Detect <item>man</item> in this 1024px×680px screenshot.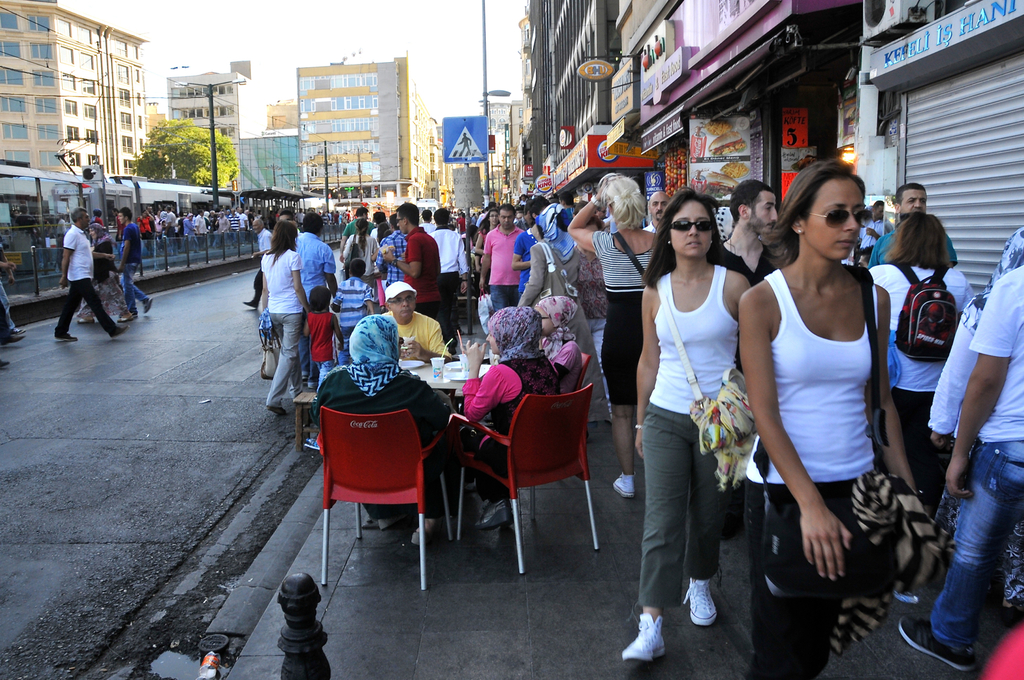
Detection: BBox(479, 203, 524, 312).
